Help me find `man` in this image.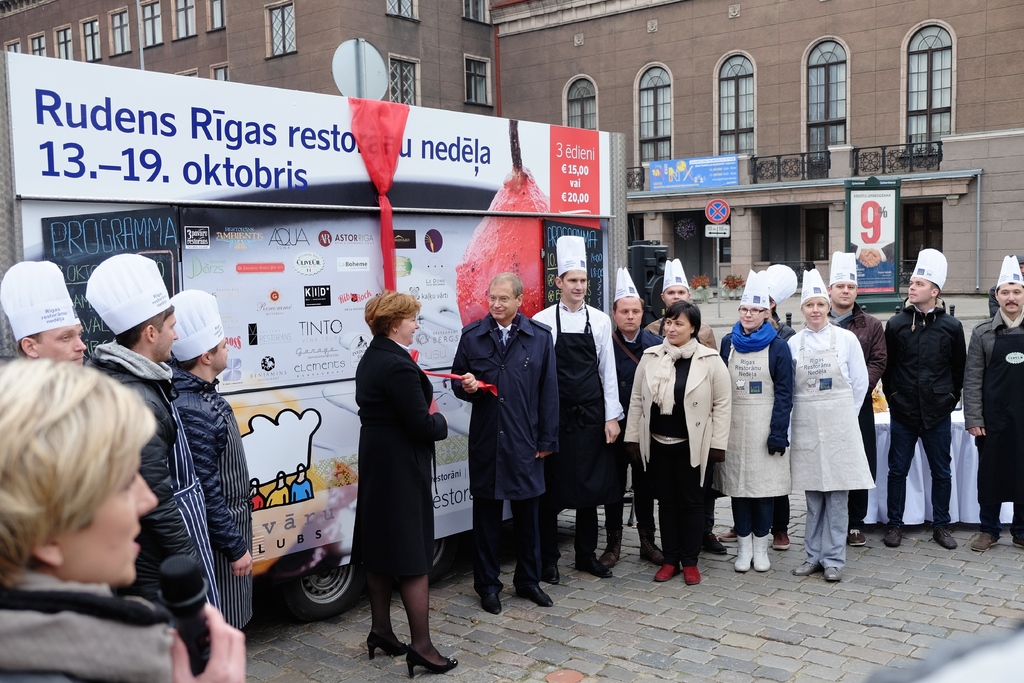
Found it: left=0, top=258, right=92, bottom=368.
